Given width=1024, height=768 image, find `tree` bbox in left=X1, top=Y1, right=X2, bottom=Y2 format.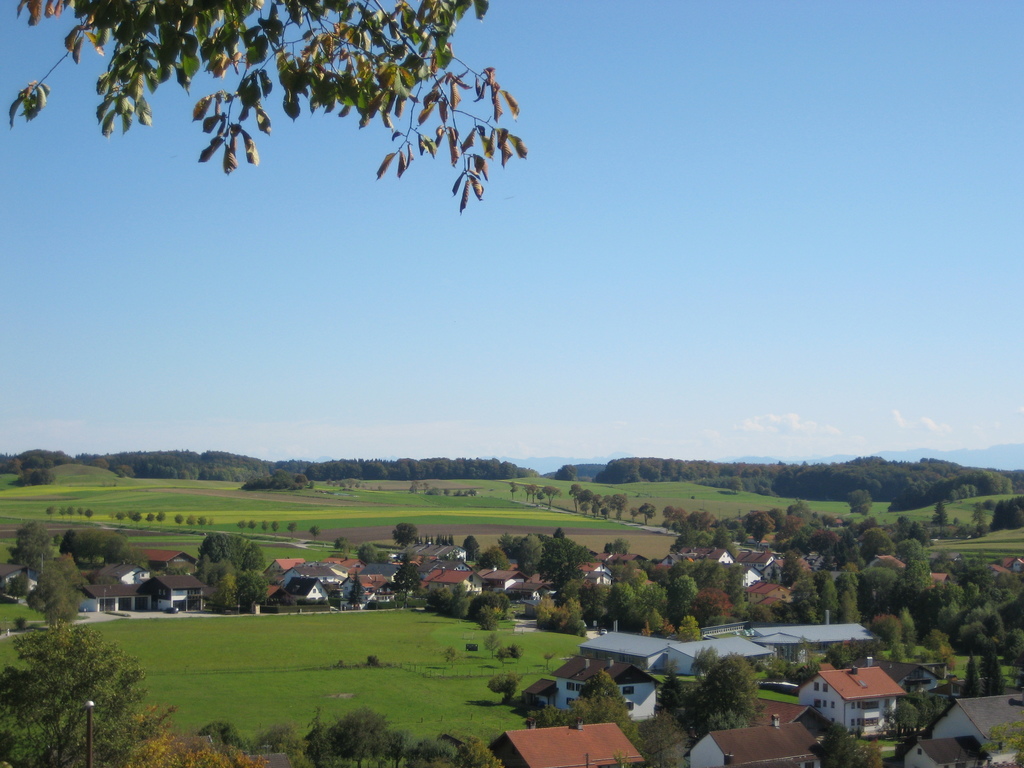
left=234, top=520, right=245, bottom=536.
